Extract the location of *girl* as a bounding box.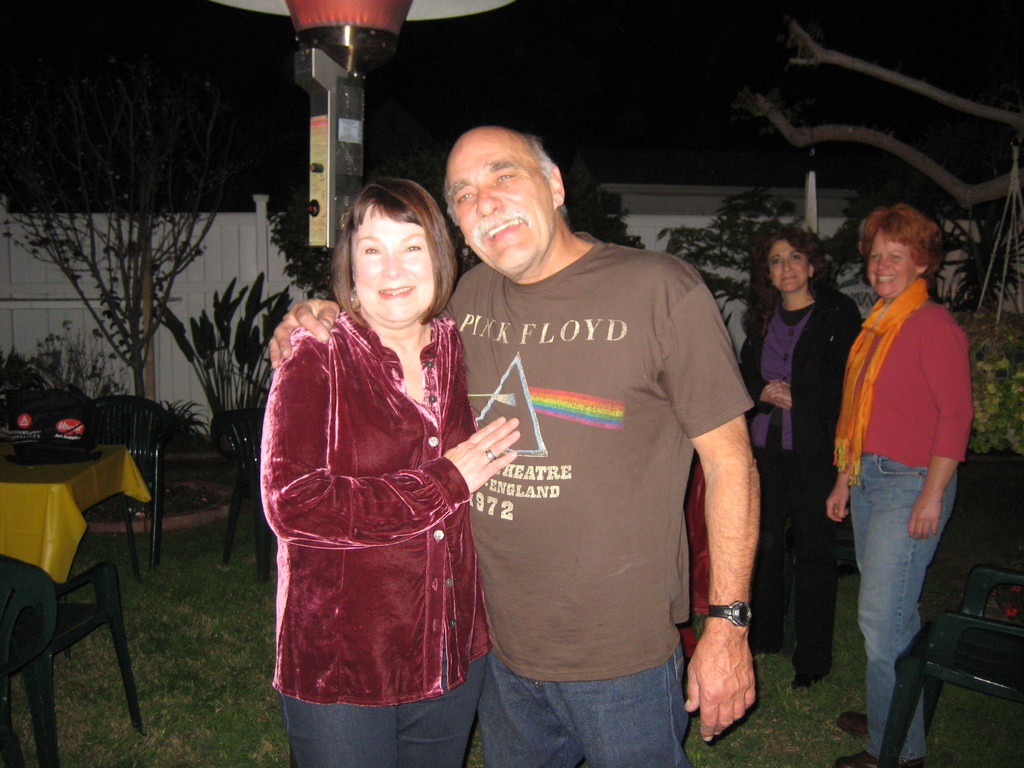
detection(745, 232, 874, 691).
